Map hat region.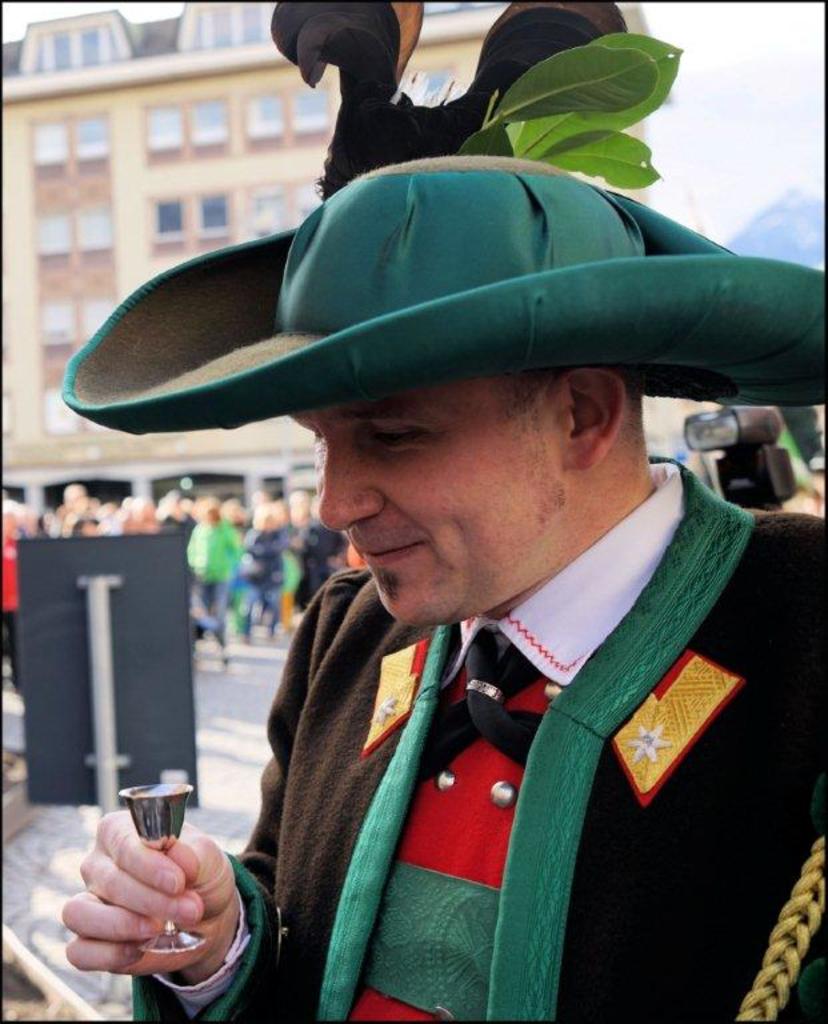
Mapped to box=[65, 0, 827, 435].
